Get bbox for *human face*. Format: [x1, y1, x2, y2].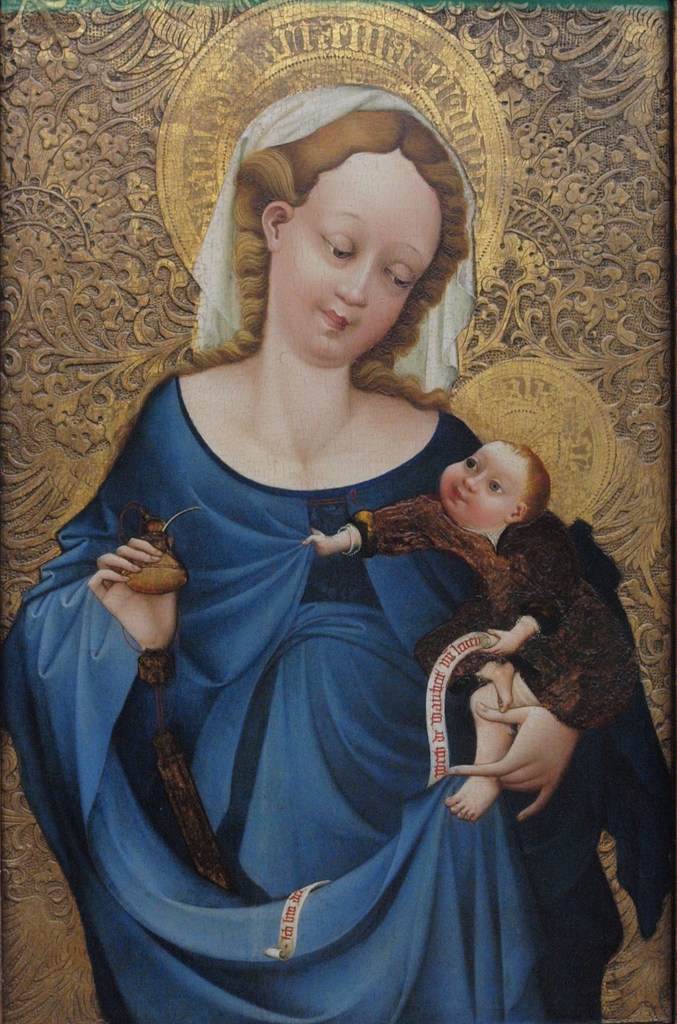
[443, 440, 525, 529].
